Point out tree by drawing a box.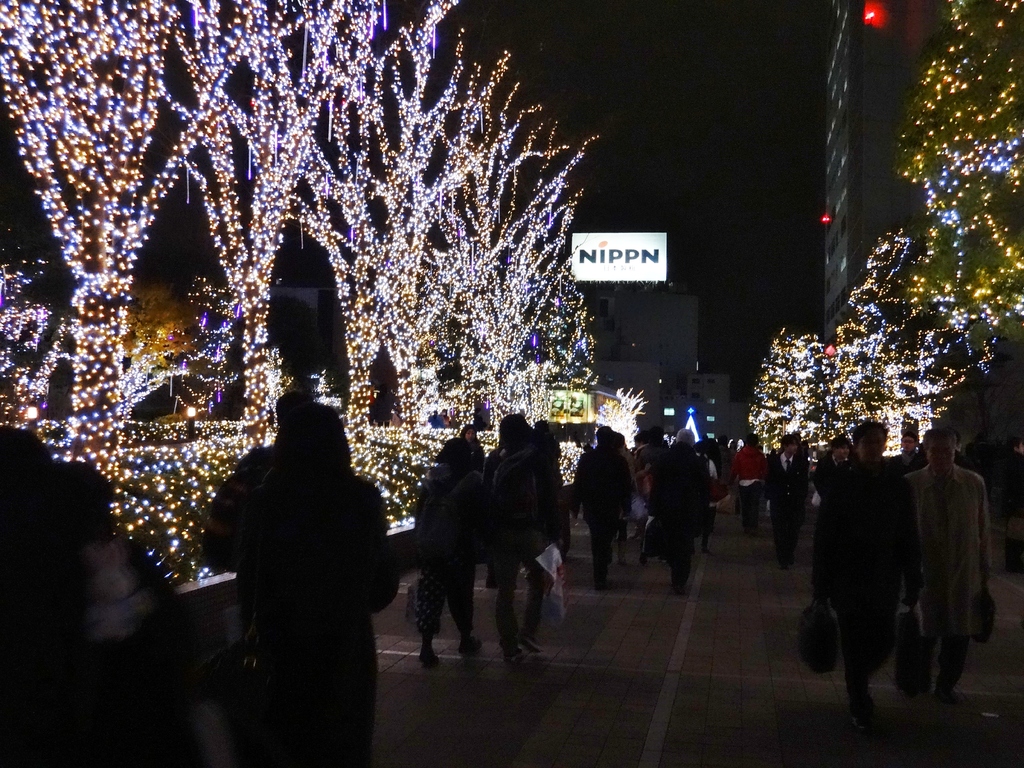
left=451, top=97, right=610, bottom=416.
